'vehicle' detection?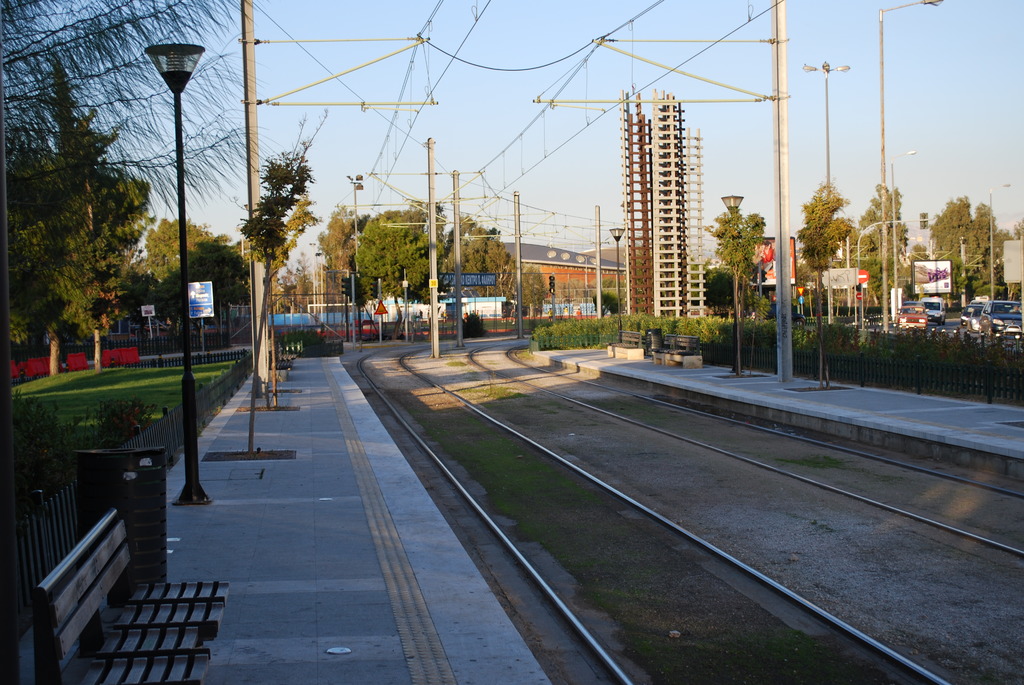
894/304/929/334
